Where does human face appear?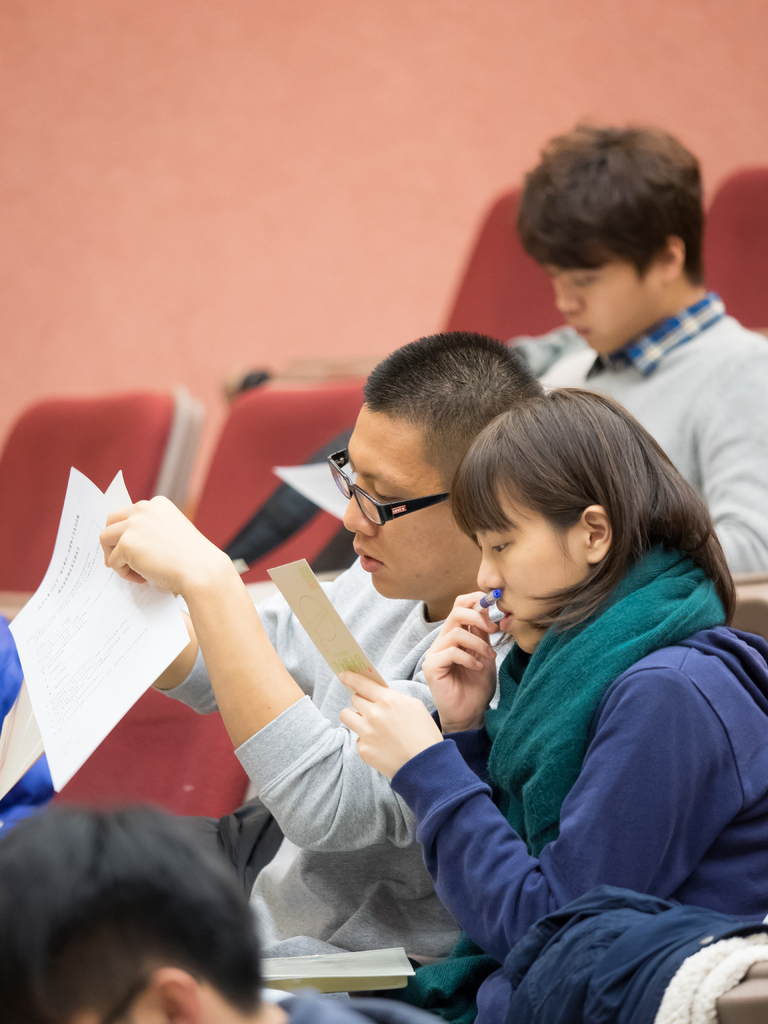
Appears at {"left": 477, "top": 481, "right": 602, "bottom": 648}.
